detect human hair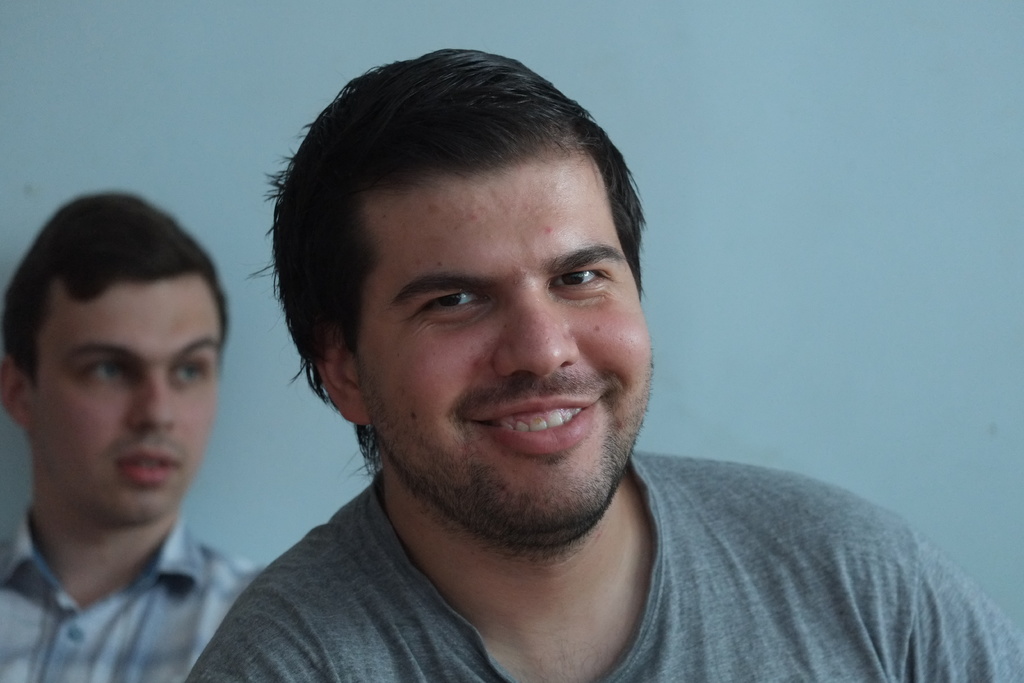
bbox=(282, 67, 671, 456)
